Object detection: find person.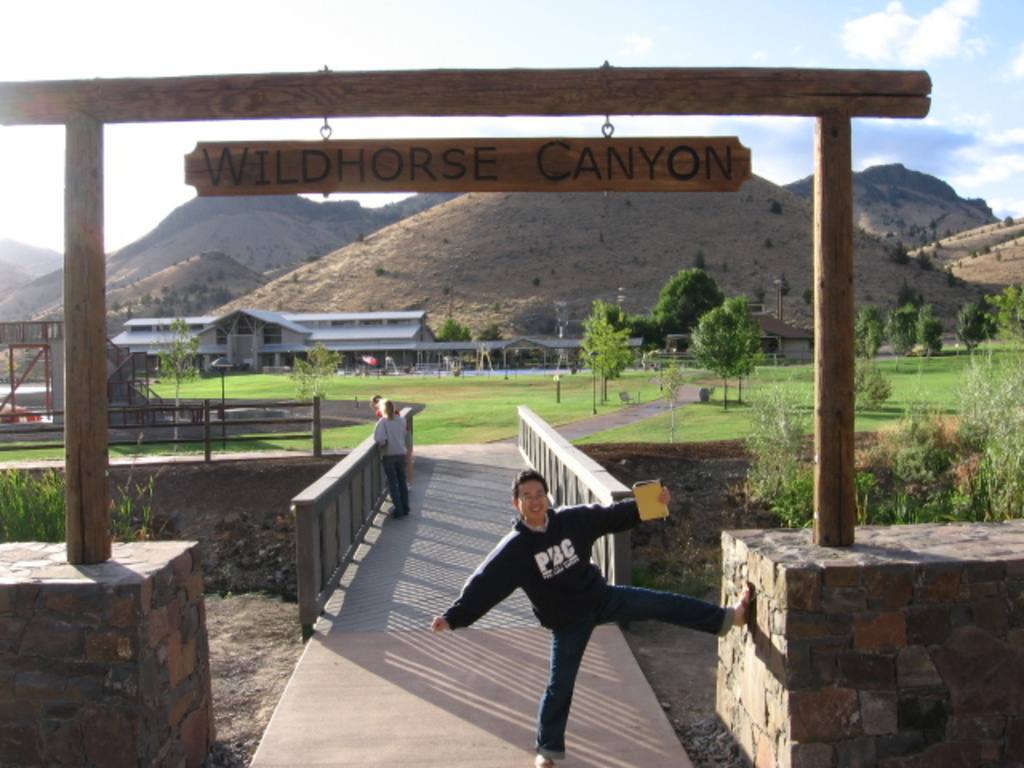
rect(374, 395, 408, 517).
